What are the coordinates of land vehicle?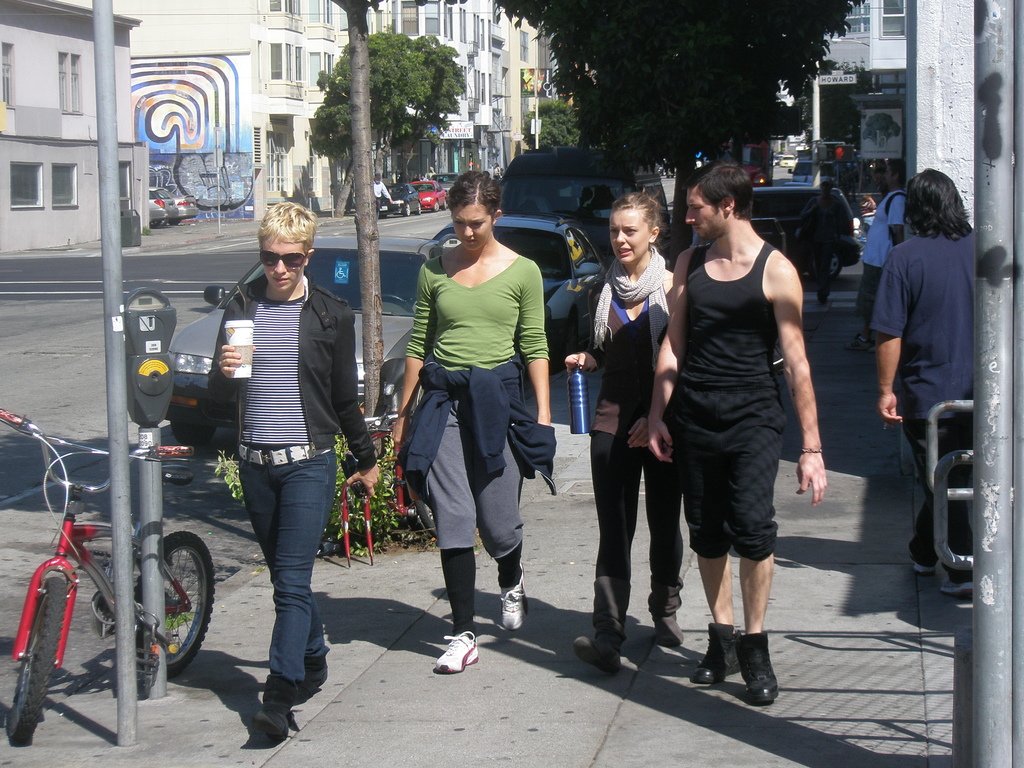
[824,139,861,177].
